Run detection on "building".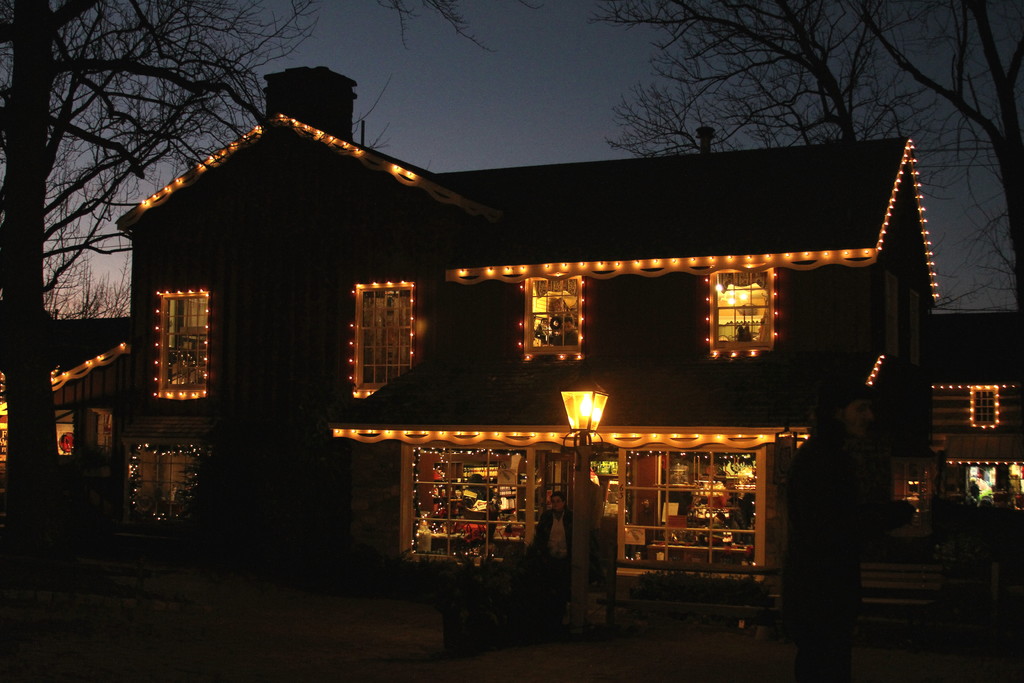
Result: [left=107, top=60, right=1023, bottom=641].
